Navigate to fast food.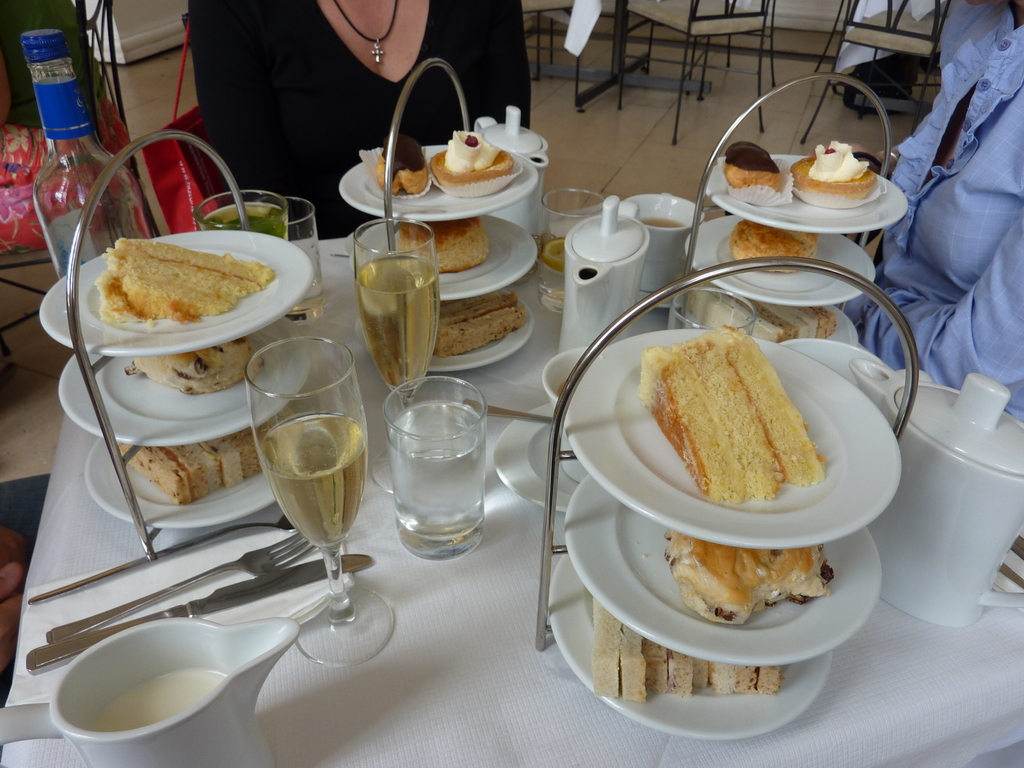
Navigation target: BBox(395, 223, 490, 279).
